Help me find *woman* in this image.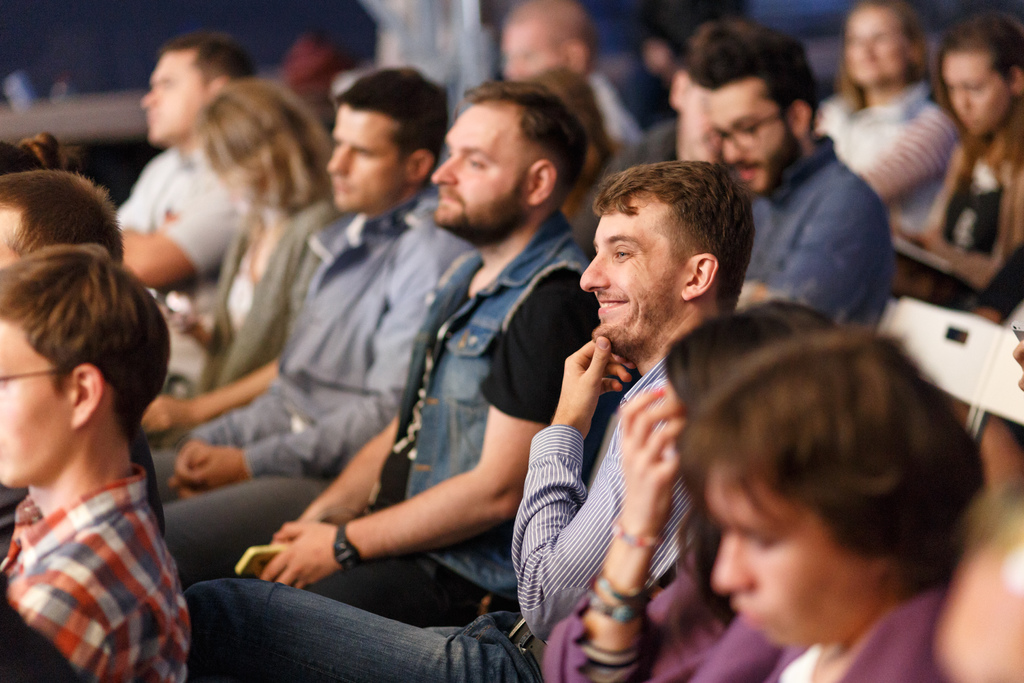
Found it: 688,325,950,682.
